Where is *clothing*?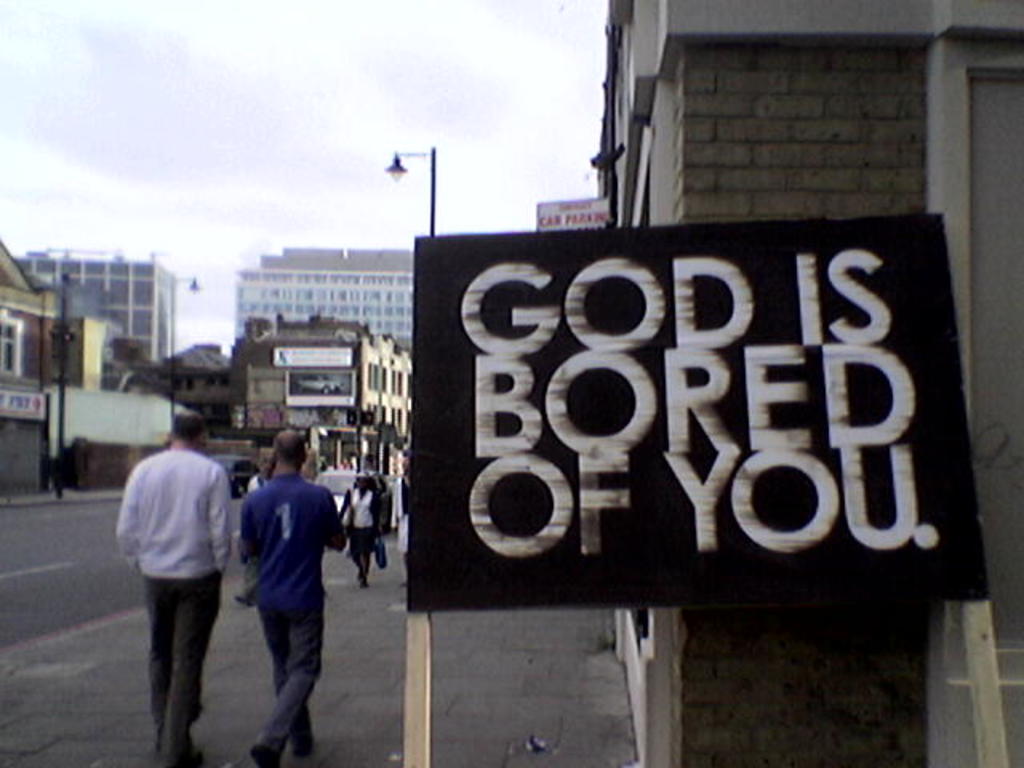
<box>238,475,347,749</box>.
